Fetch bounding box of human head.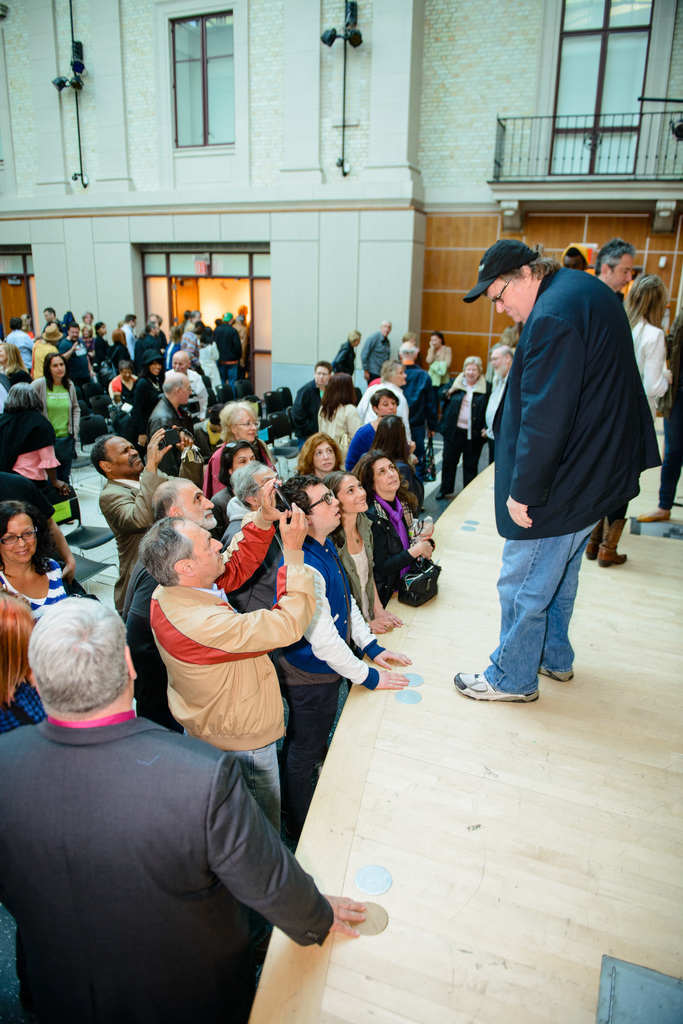
Bbox: 481, 243, 529, 330.
